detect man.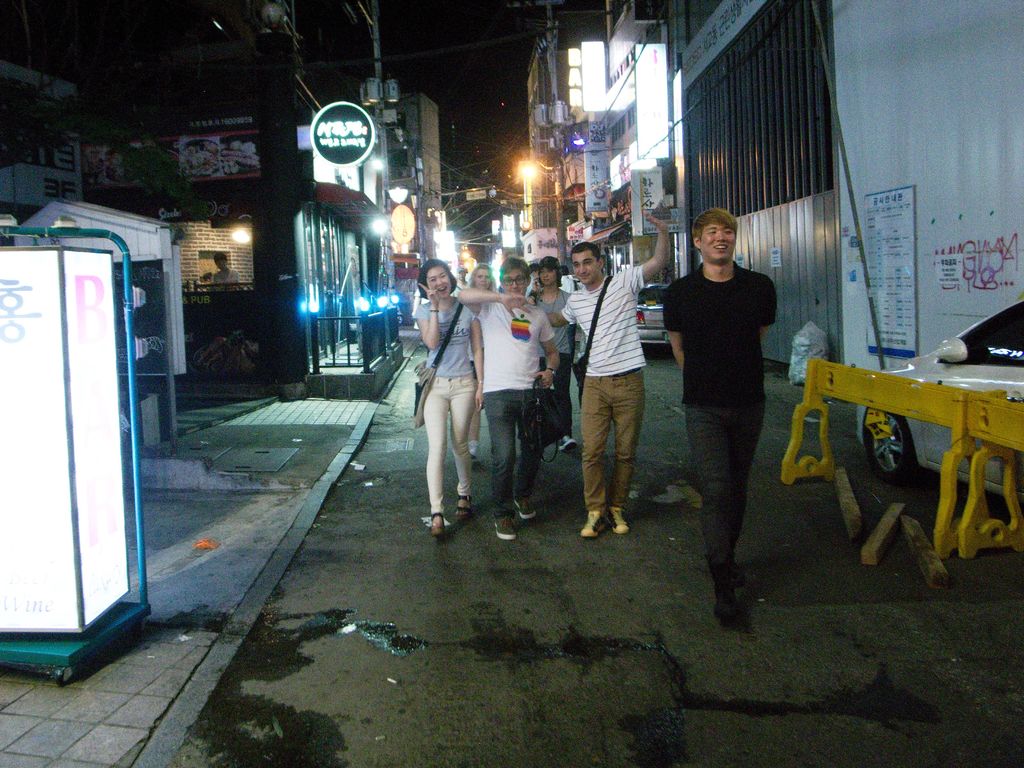
Detected at box=[456, 258, 556, 541].
